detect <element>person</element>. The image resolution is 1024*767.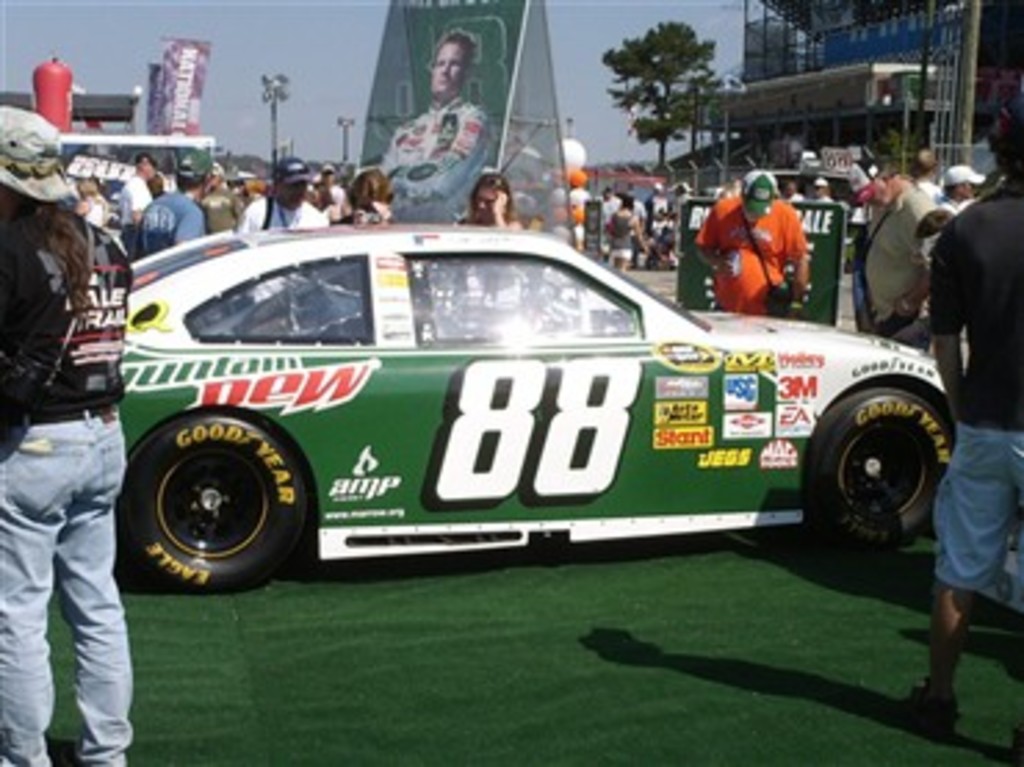
(459,169,537,233).
